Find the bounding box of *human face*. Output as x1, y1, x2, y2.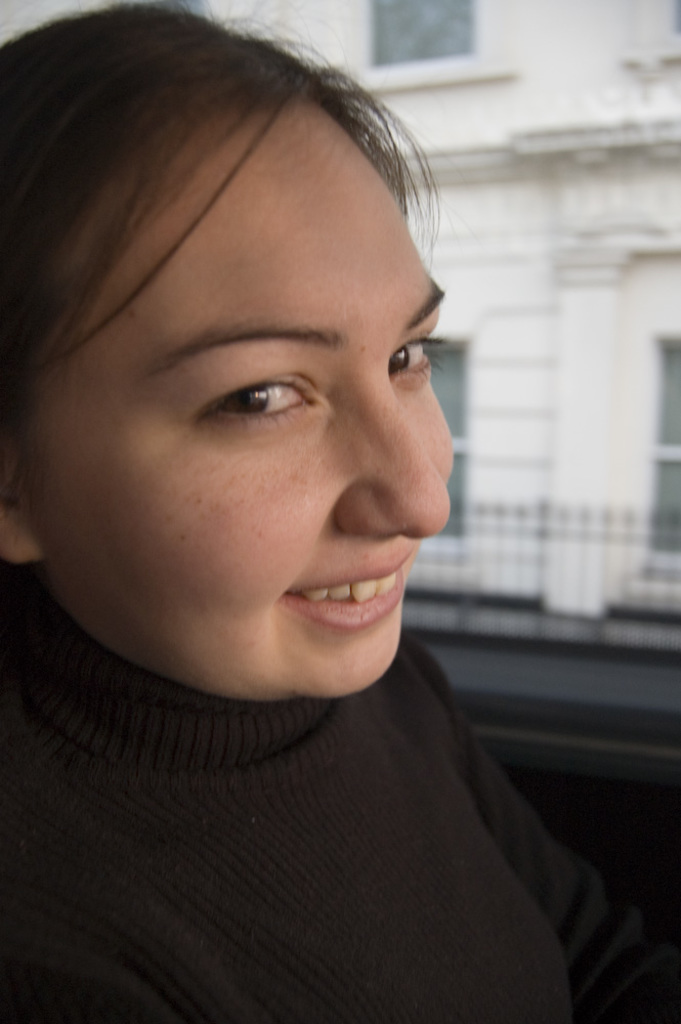
15, 118, 460, 709.
